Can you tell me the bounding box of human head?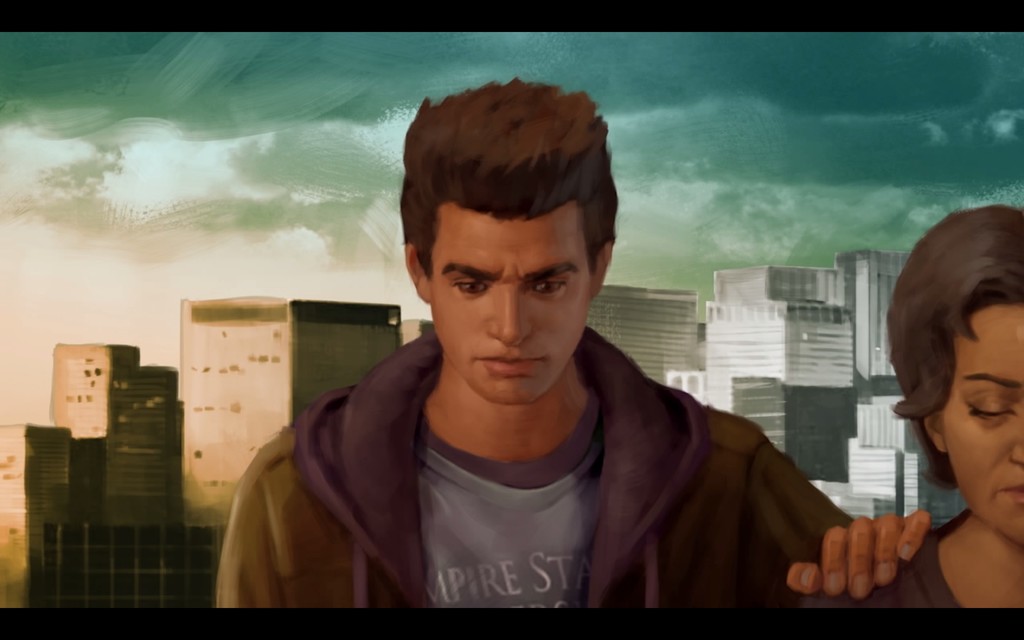
bbox(881, 193, 1018, 508).
